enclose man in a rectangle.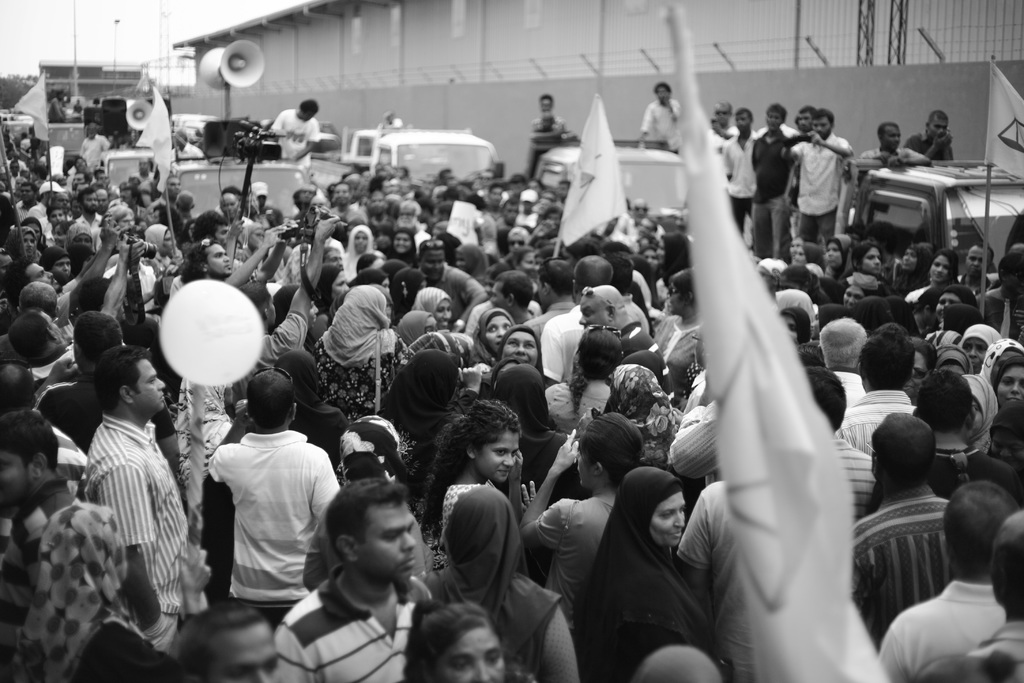
{"x1": 273, "y1": 94, "x2": 323, "y2": 185}.
